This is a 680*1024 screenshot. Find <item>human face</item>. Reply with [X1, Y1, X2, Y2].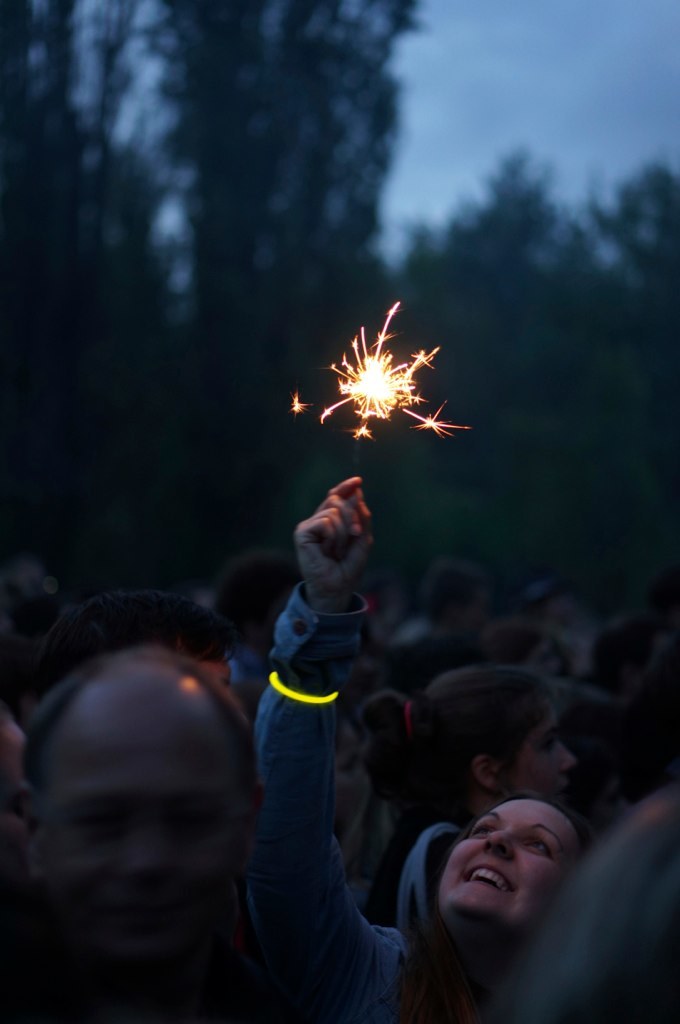
[444, 801, 584, 941].
